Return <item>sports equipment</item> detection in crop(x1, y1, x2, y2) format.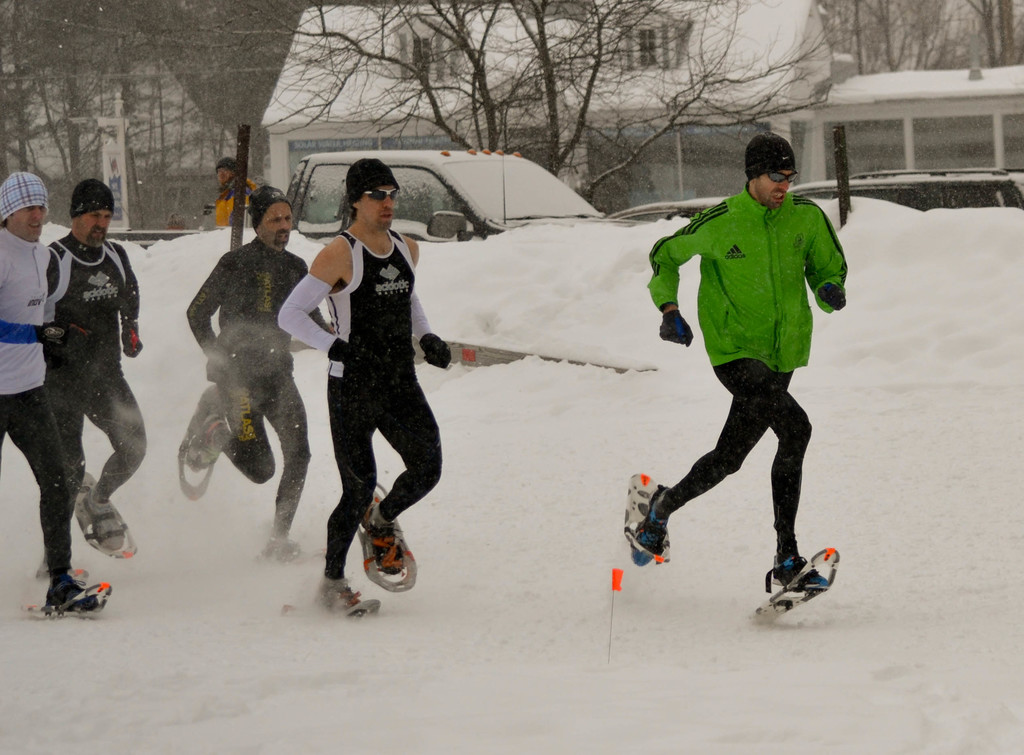
crop(21, 581, 113, 618).
